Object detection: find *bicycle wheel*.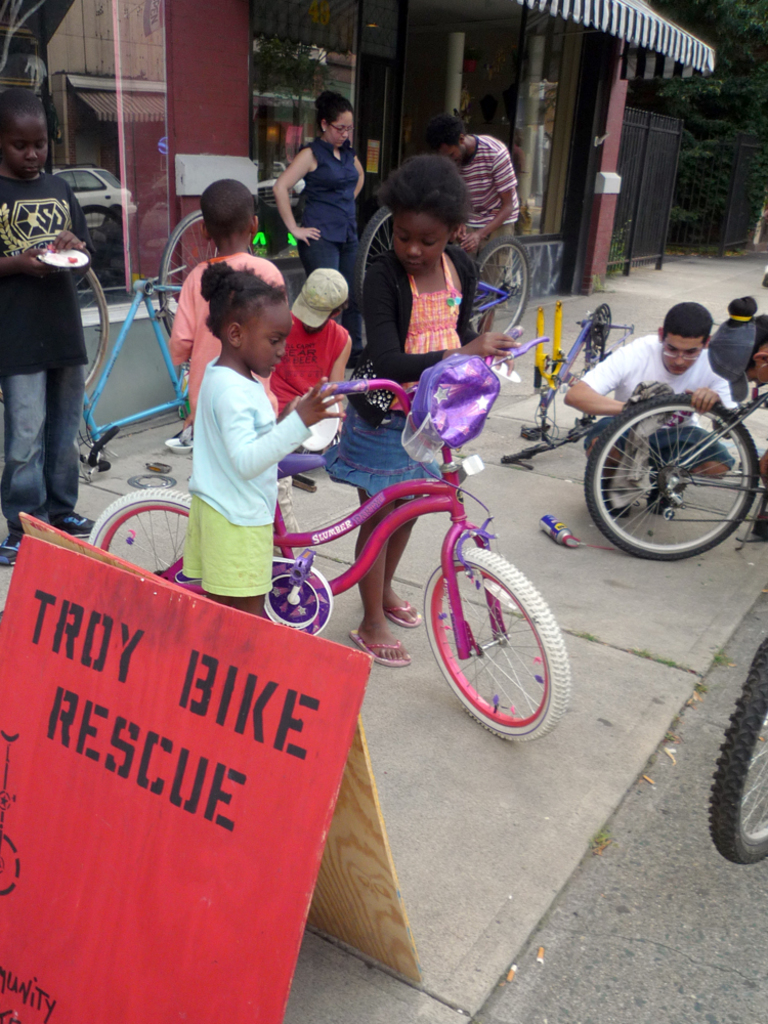
rect(156, 206, 219, 337).
